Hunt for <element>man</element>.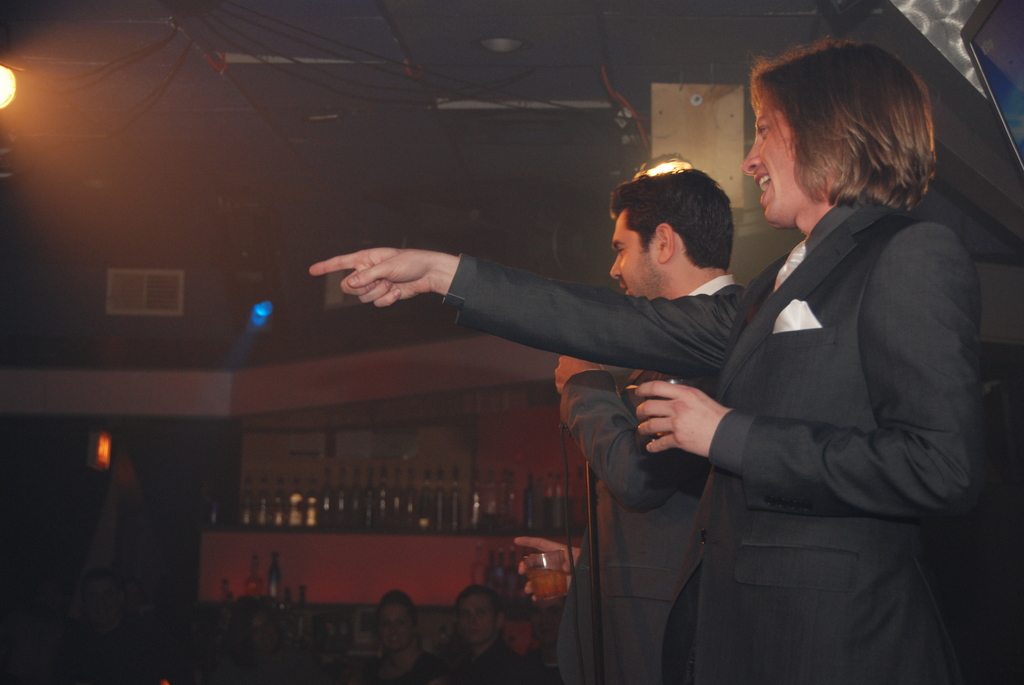
Hunted down at {"left": 508, "top": 158, "right": 772, "bottom": 684}.
